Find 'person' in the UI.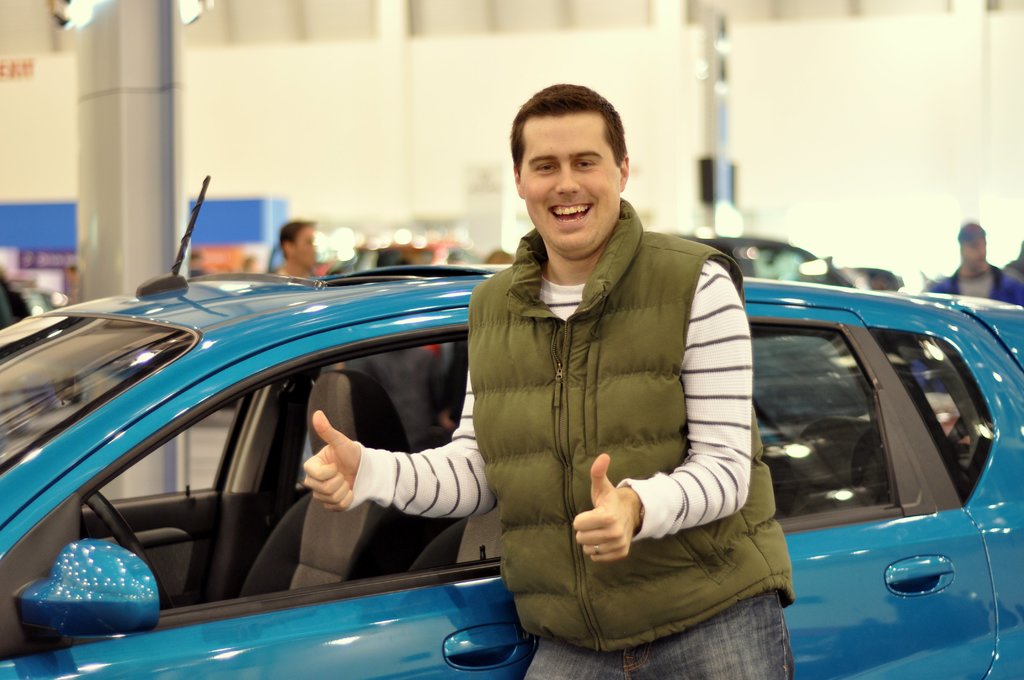
UI element at <bbox>920, 227, 1023, 309</bbox>.
